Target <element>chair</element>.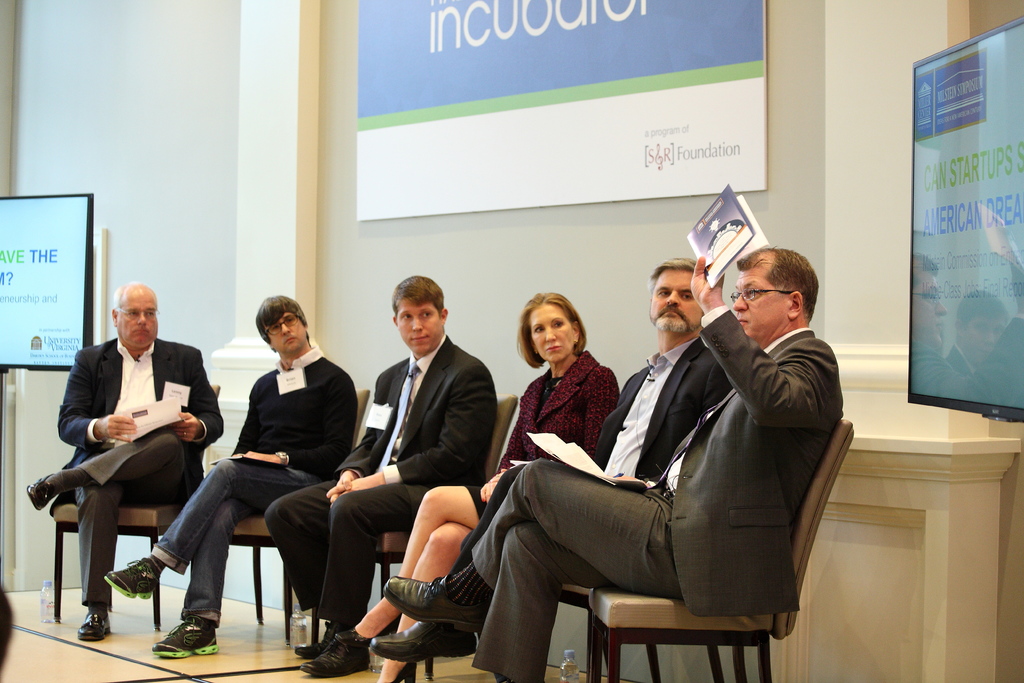
Target region: <region>306, 391, 521, 655</region>.
